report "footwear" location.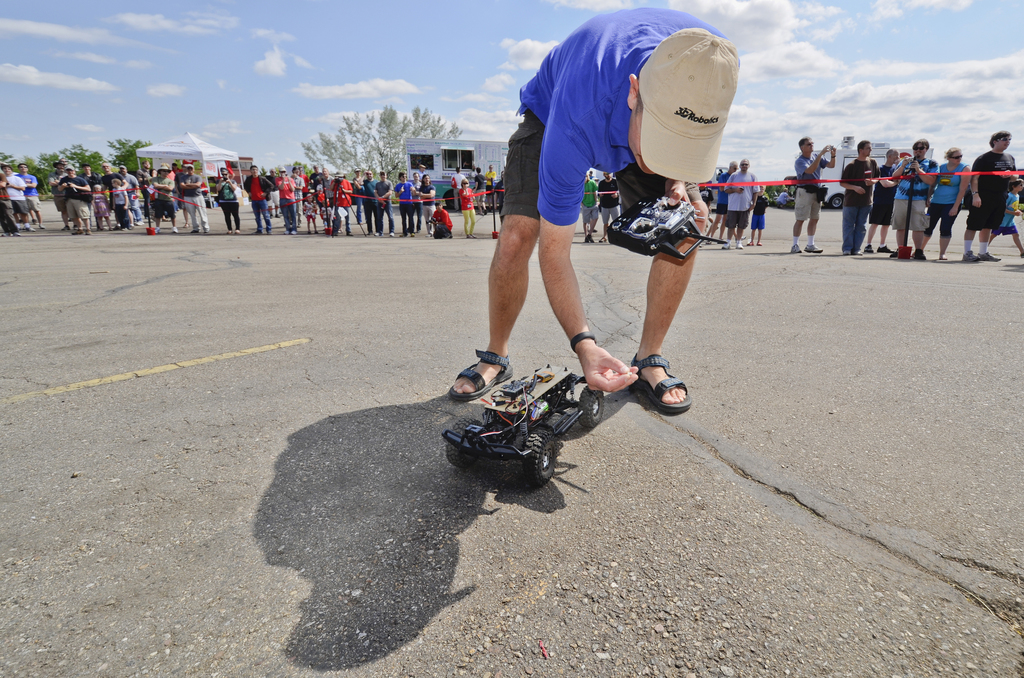
Report: <bbox>890, 248, 899, 257</bbox>.
